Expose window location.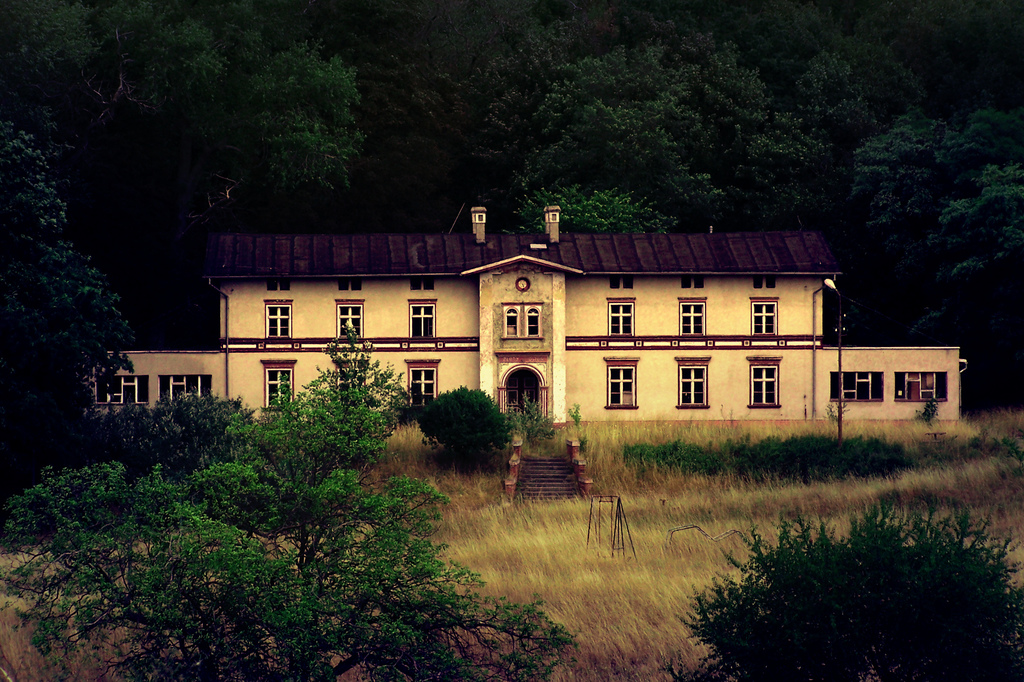
Exposed at {"left": 894, "top": 371, "right": 949, "bottom": 404}.
